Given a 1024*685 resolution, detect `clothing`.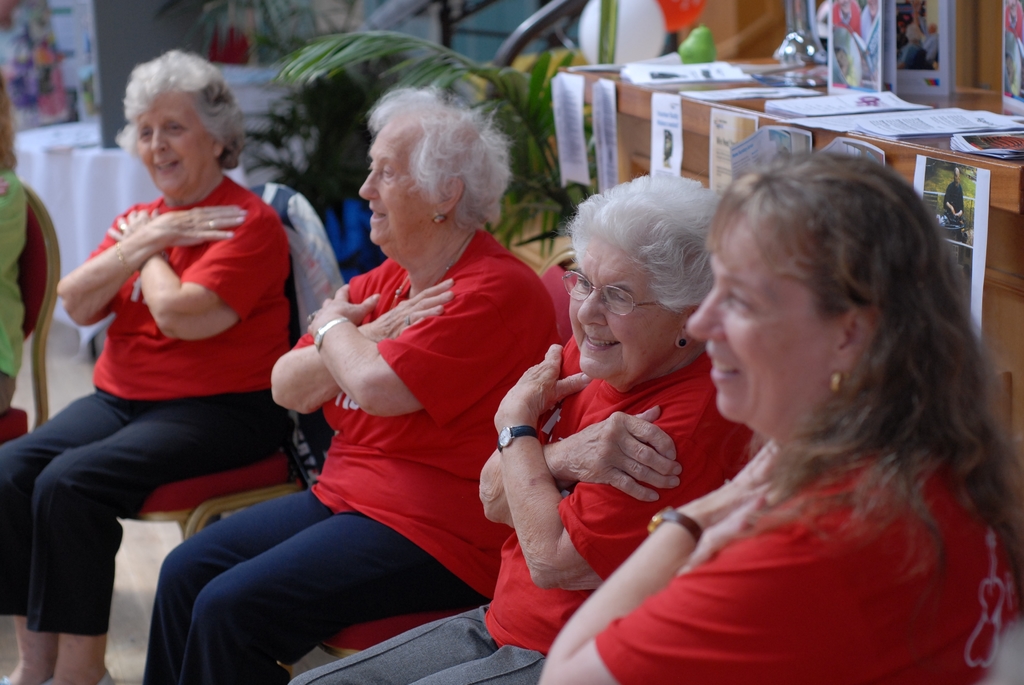
bbox=(0, 166, 29, 417).
